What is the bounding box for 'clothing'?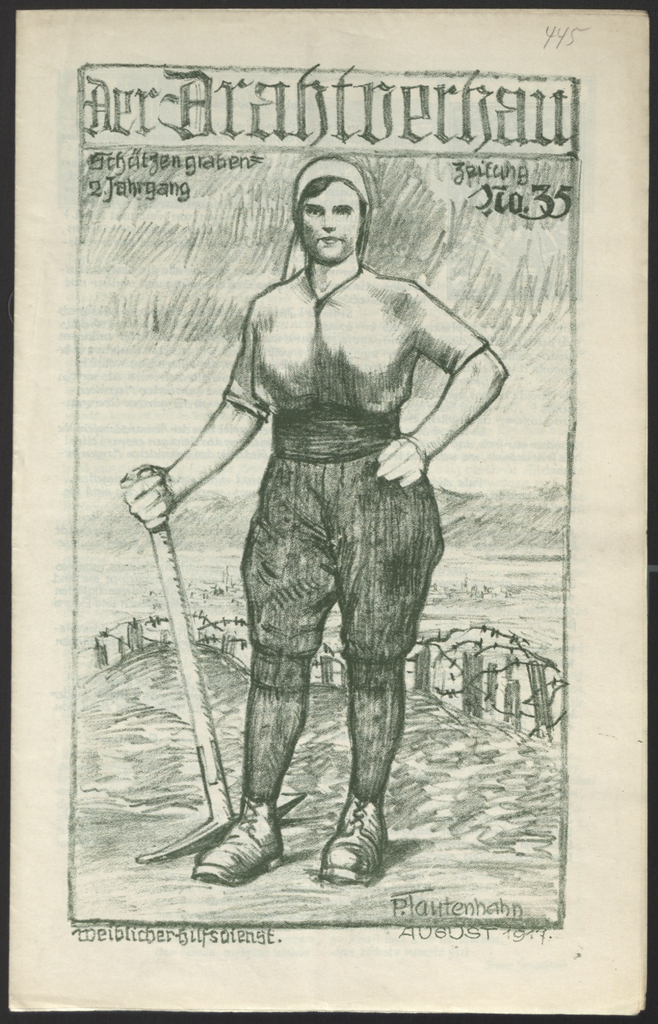
[x1=213, y1=260, x2=495, y2=858].
